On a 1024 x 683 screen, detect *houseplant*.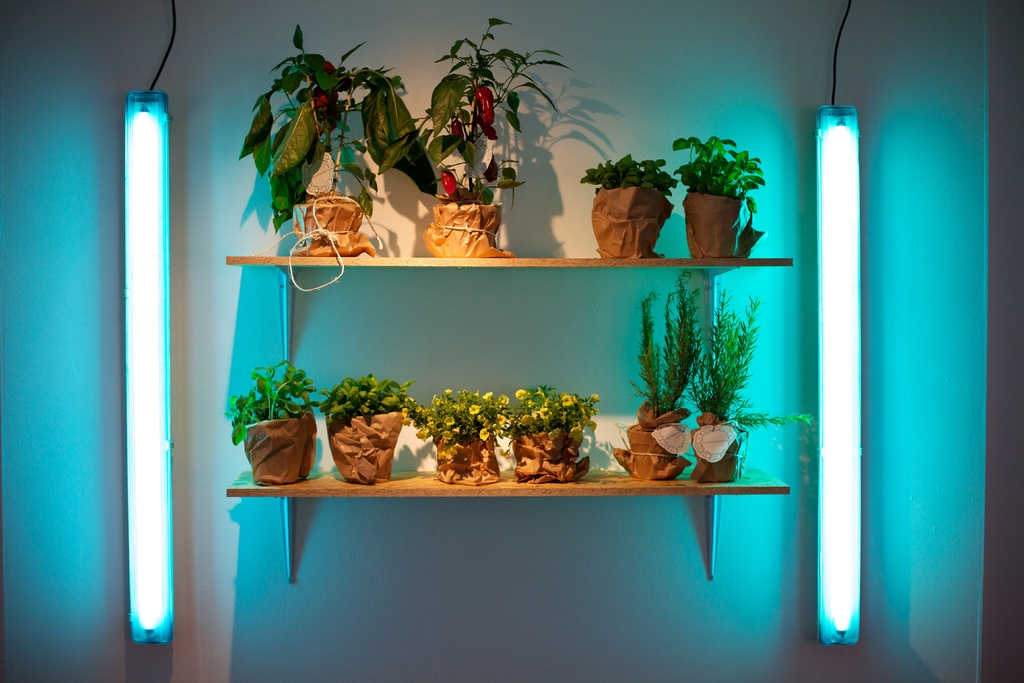
crop(685, 279, 814, 484).
